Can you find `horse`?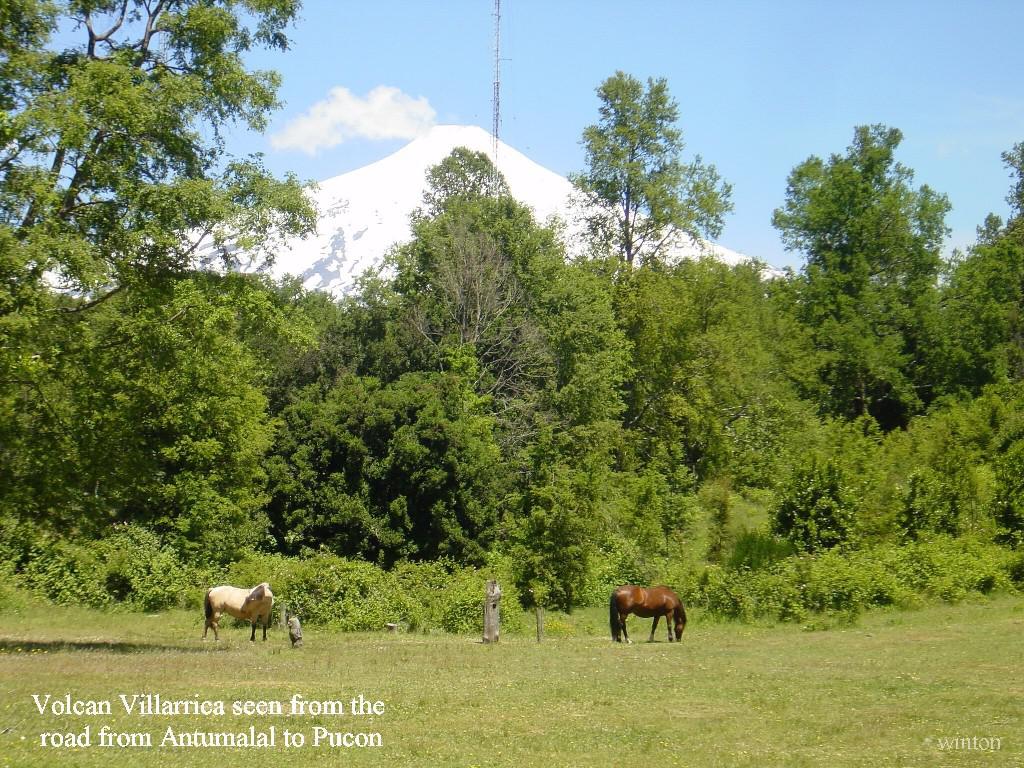
Yes, bounding box: [200,579,276,642].
